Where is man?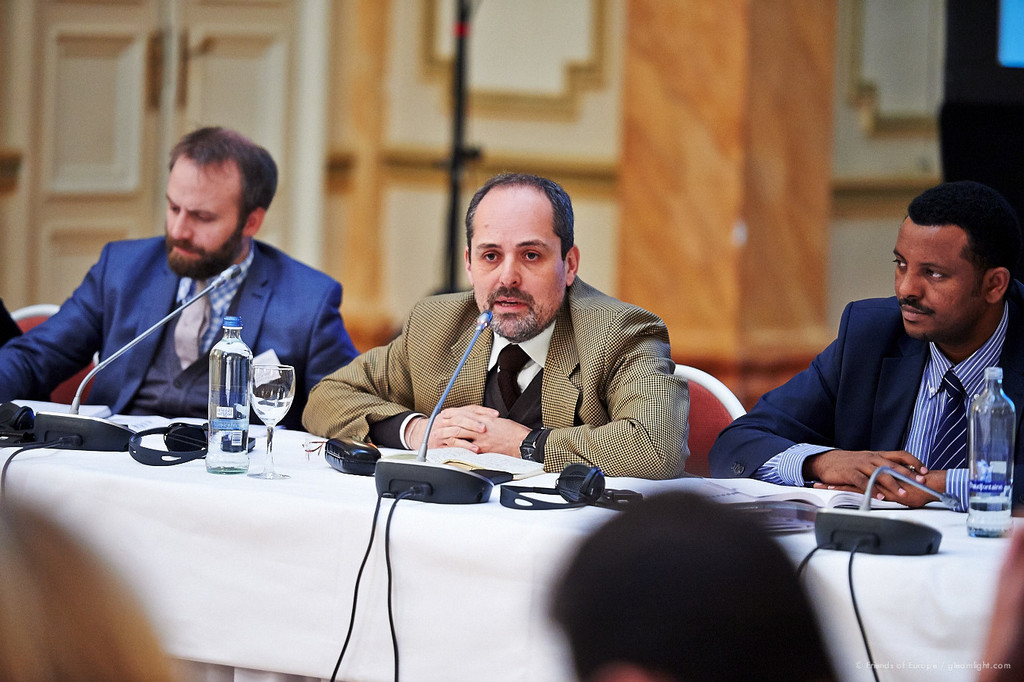
l=534, t=491, r=834, b=681.
